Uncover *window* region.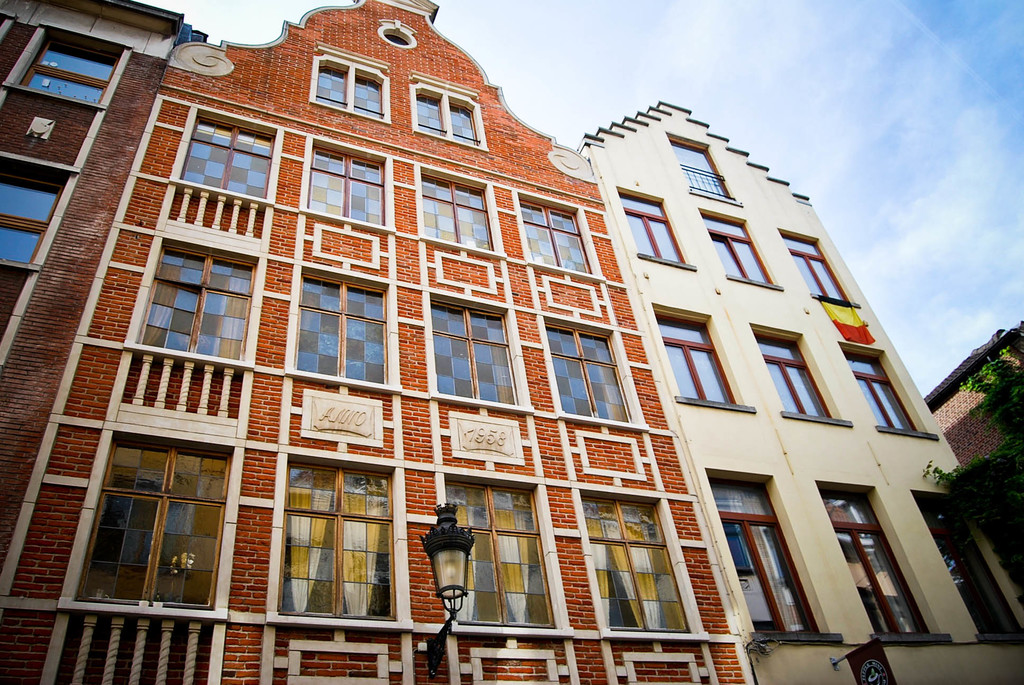
Uncovered: l=433, t=302, r=520, b=402.
